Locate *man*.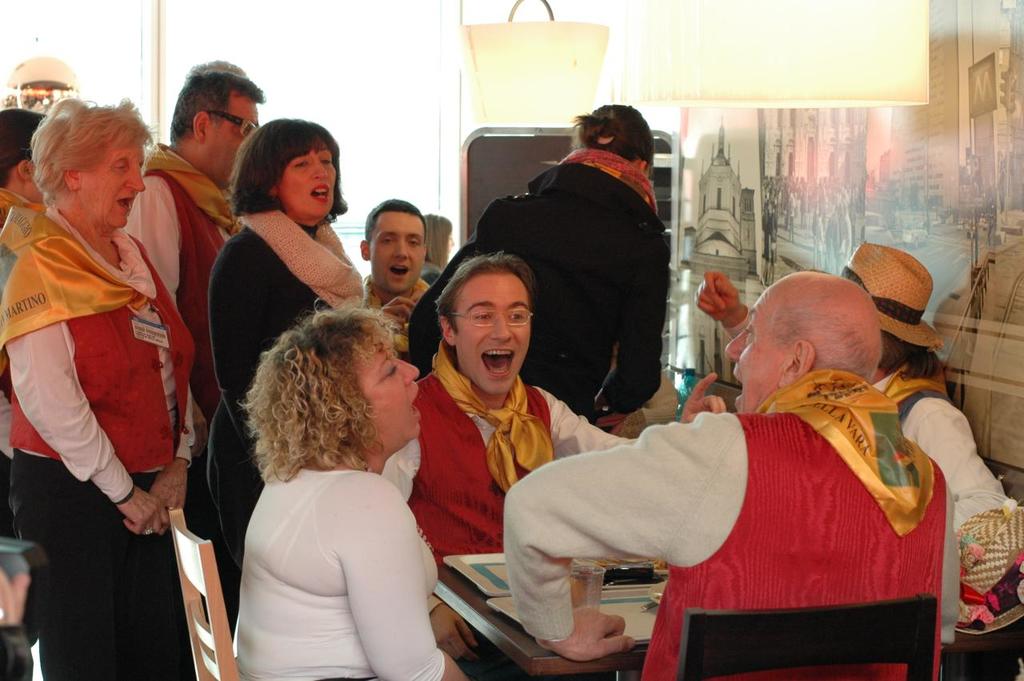
Bounding box: (left=378, top=250, right=729, bottom=680).
